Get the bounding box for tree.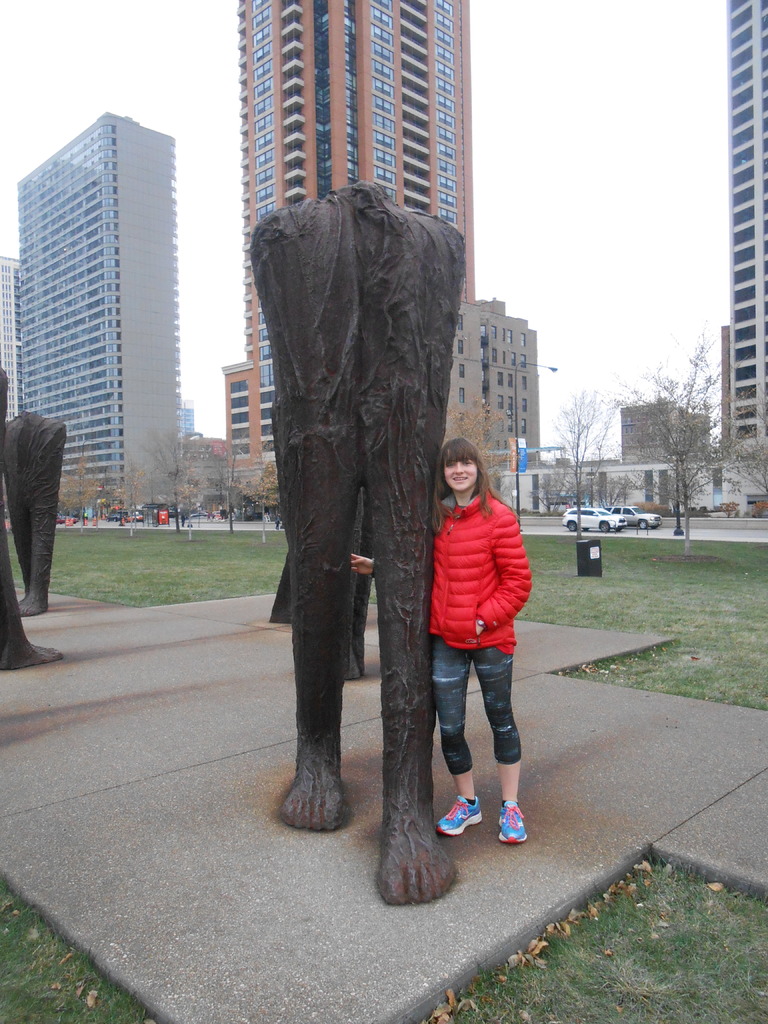
x1=630, y1=335, x2=728, y2=538.
